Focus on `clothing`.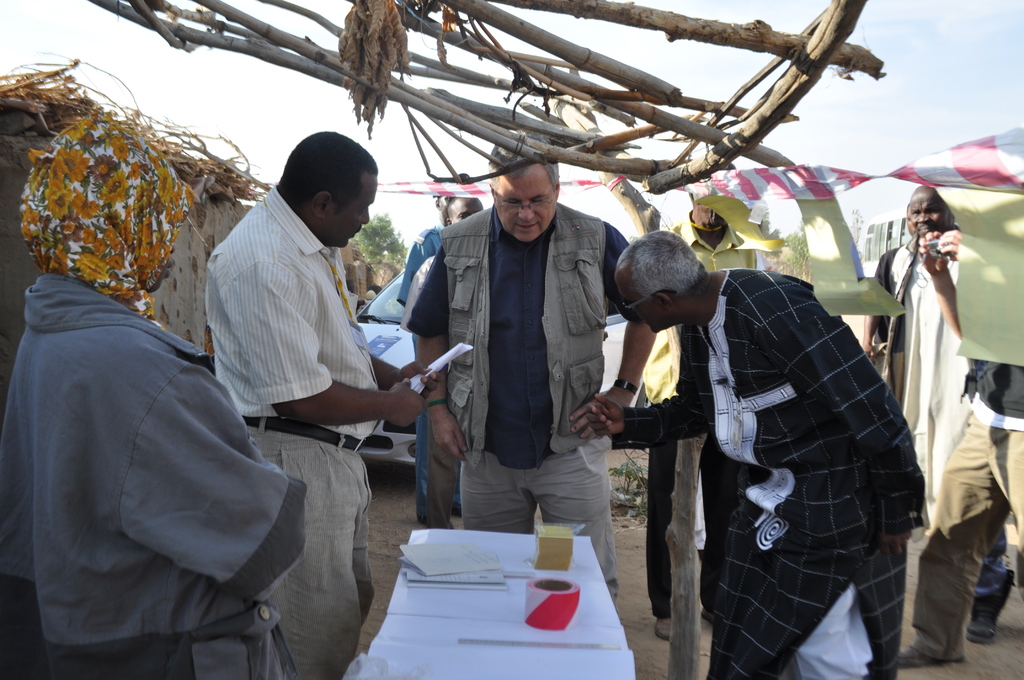
Focused at (908, 348, 1020, 679).
